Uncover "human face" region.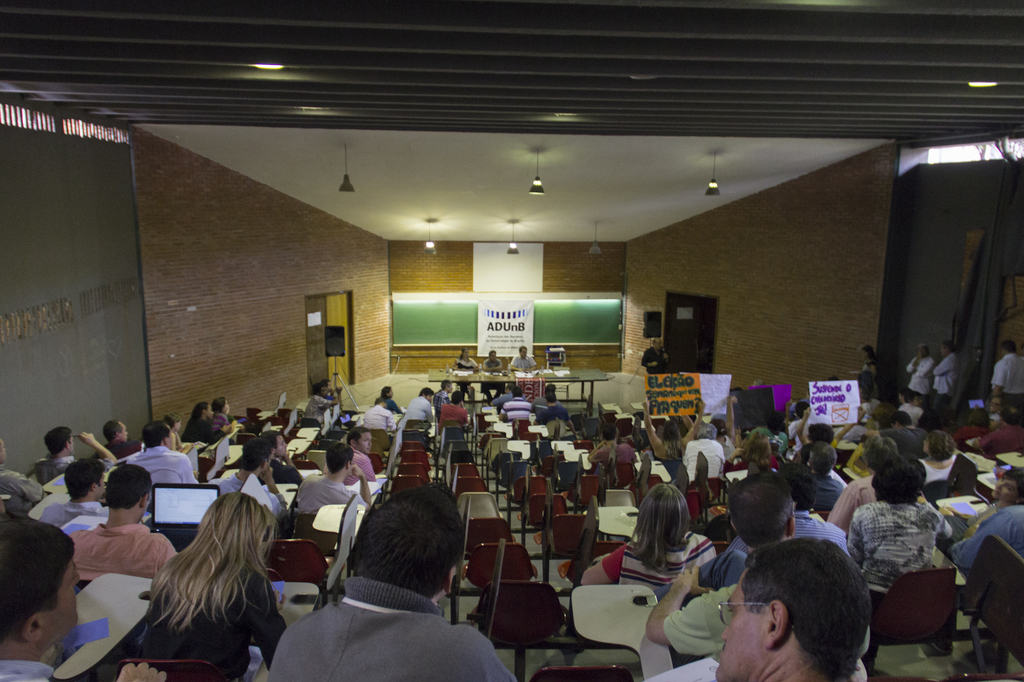
Uncovered: 991:479:1014:498.
